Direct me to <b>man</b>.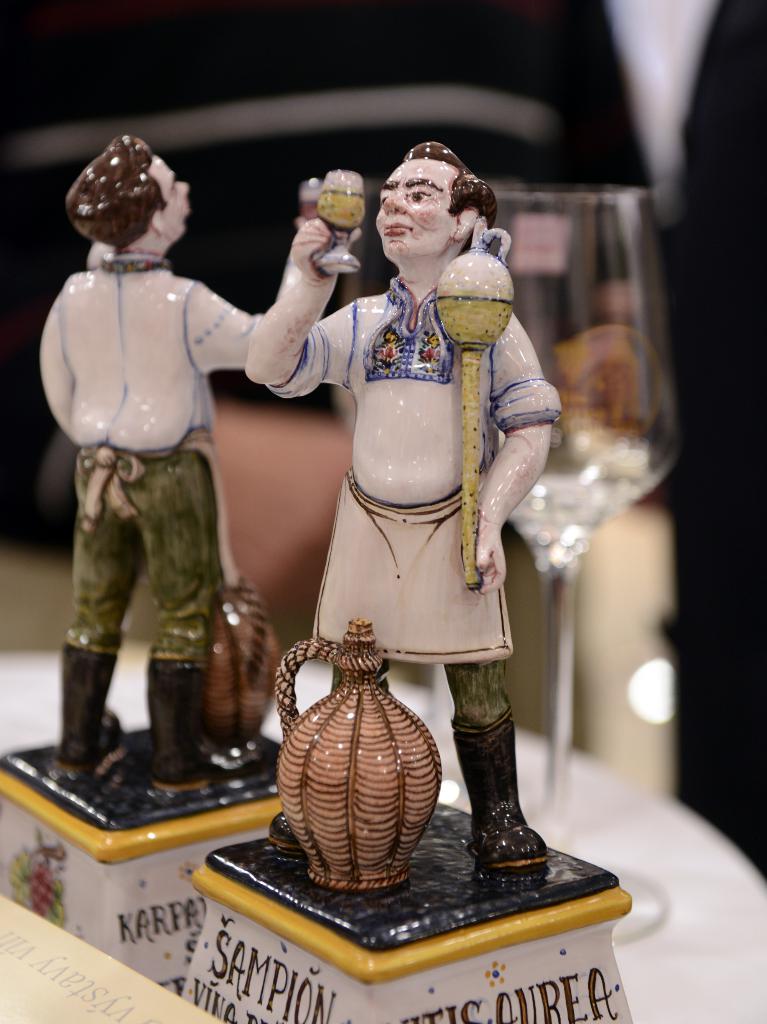
Direction: x1=35 y1=140 x2=312 y2=803.
